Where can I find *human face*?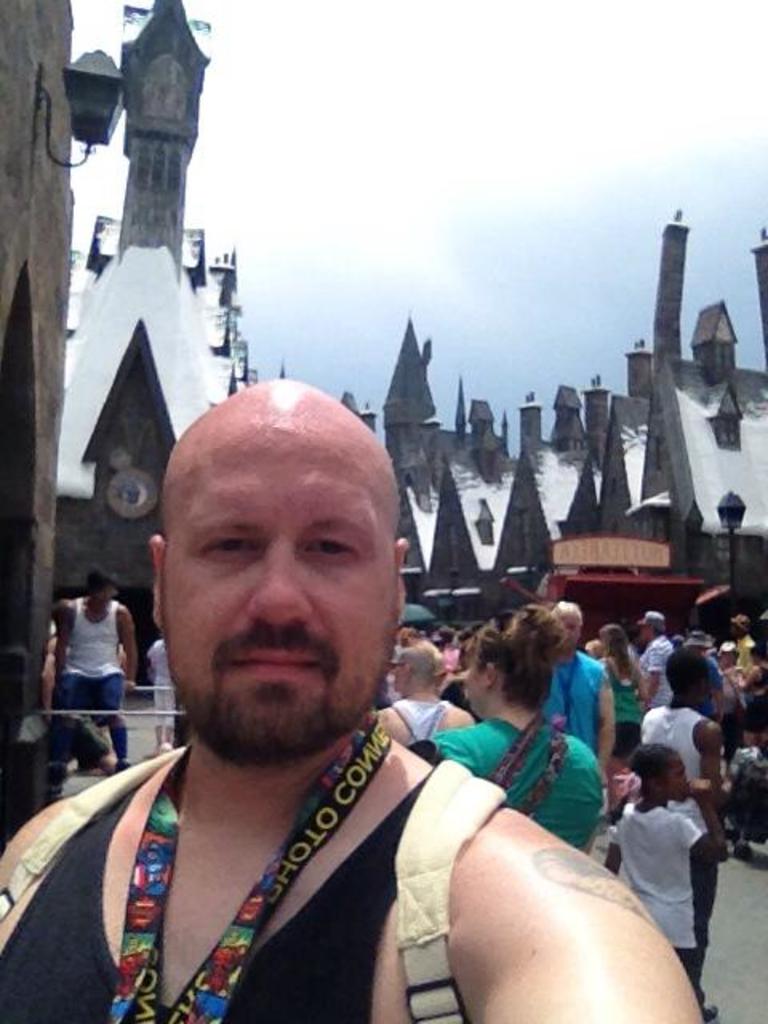
You can find it at box(101, 584, 110, 598).
